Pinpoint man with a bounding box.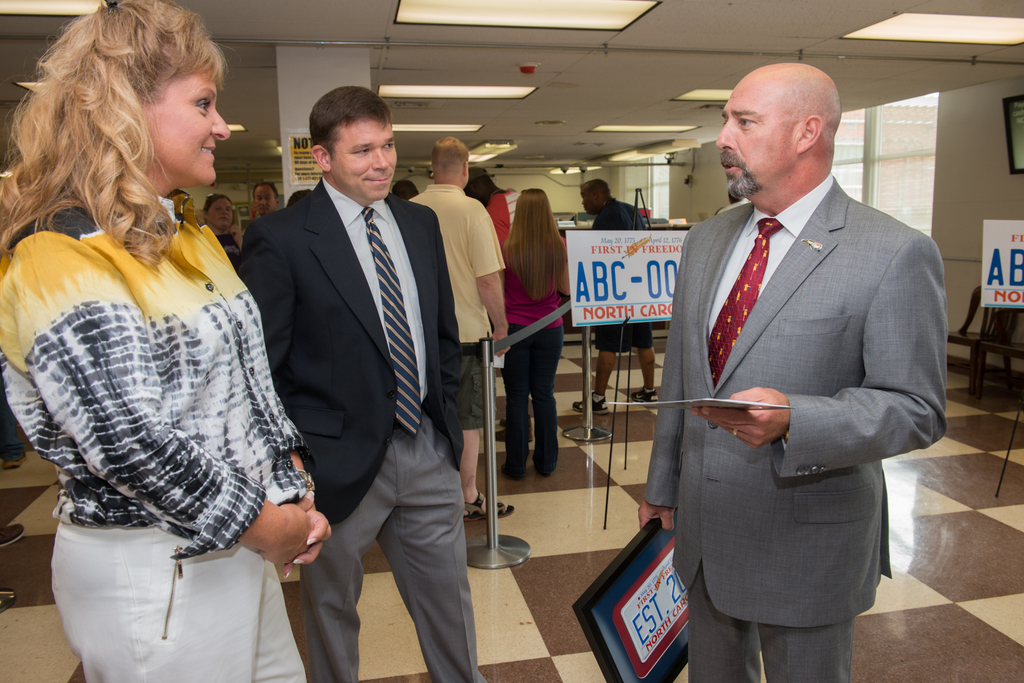
(242, 45, 488, 676).
